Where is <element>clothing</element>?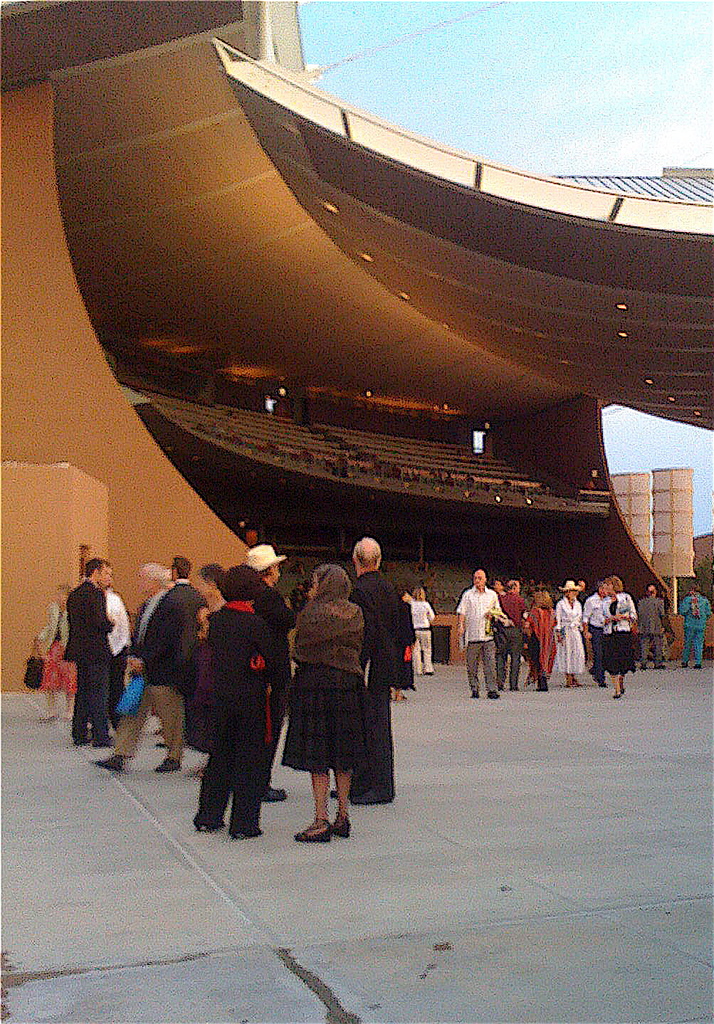
bbox(389, 610, 409, 695).
